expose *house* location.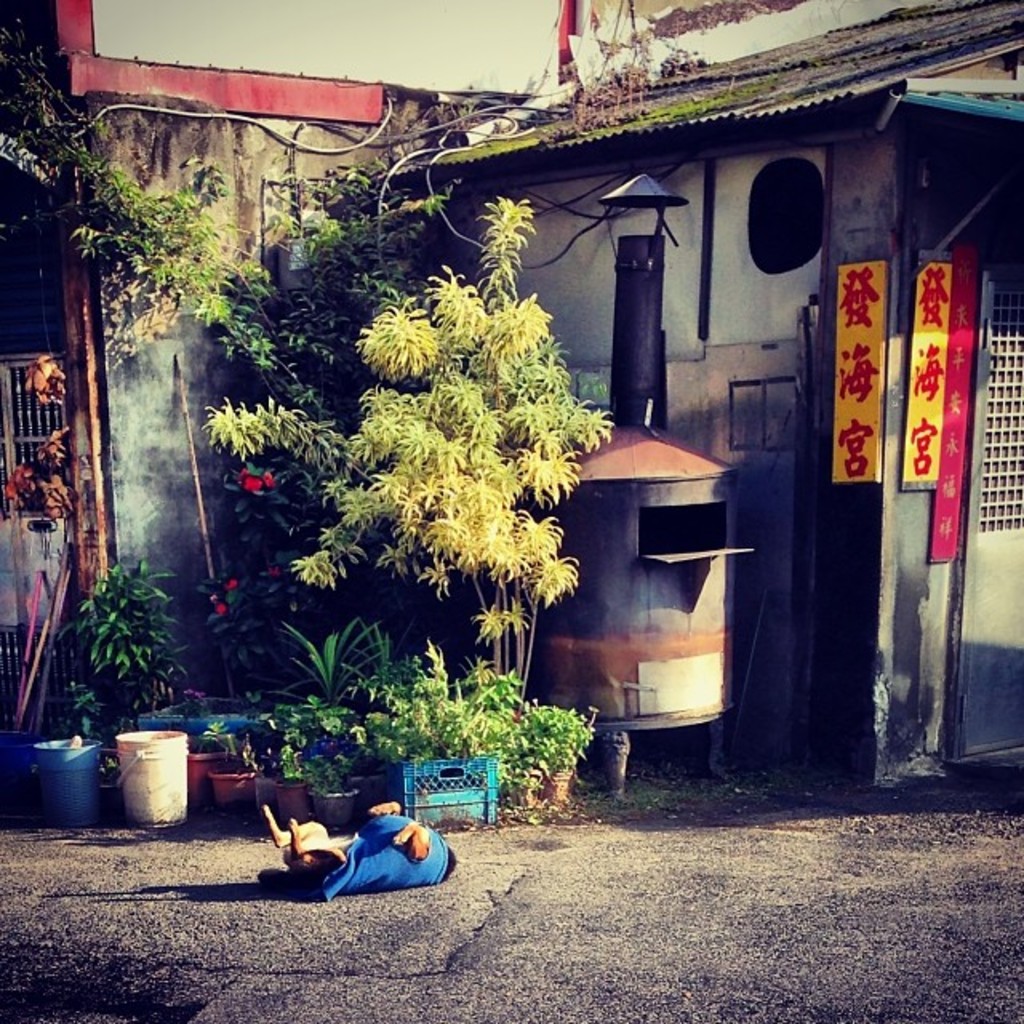
Exposed at locate(363, 0, 1022, 797).
